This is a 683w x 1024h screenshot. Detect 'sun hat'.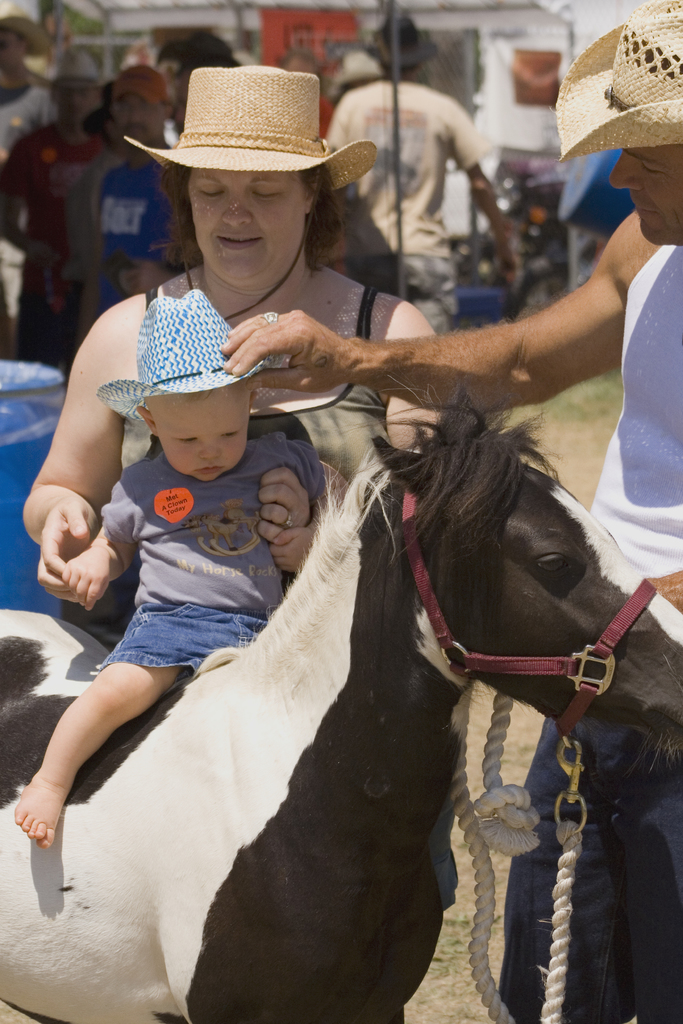
locate(363, 8, 430, 77).
